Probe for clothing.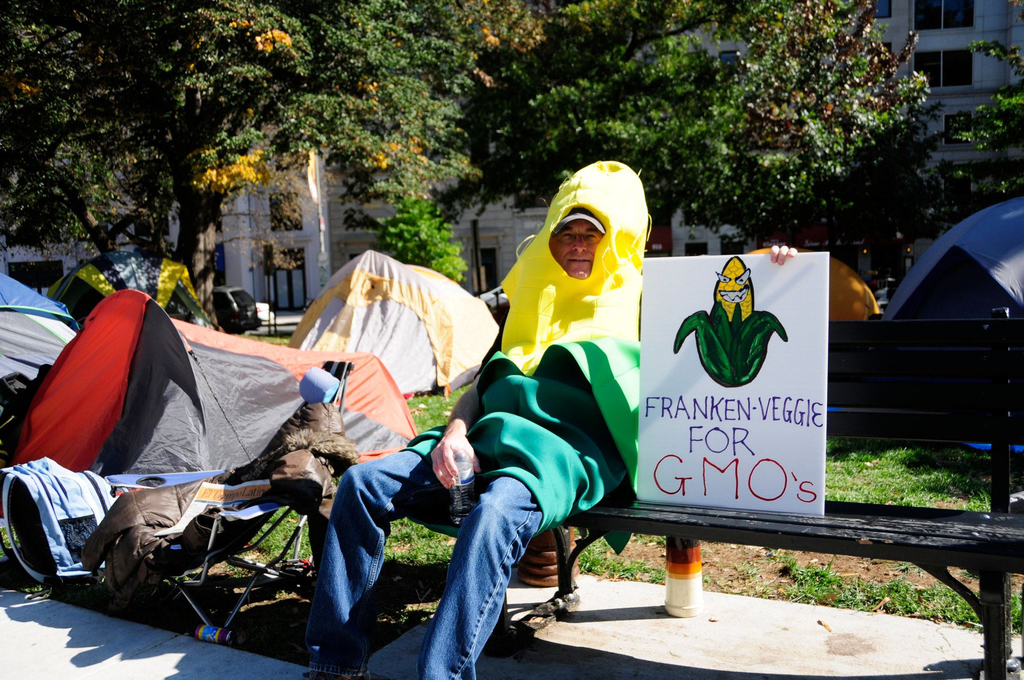
Probe result: box=[301, 161, 653, 679].
